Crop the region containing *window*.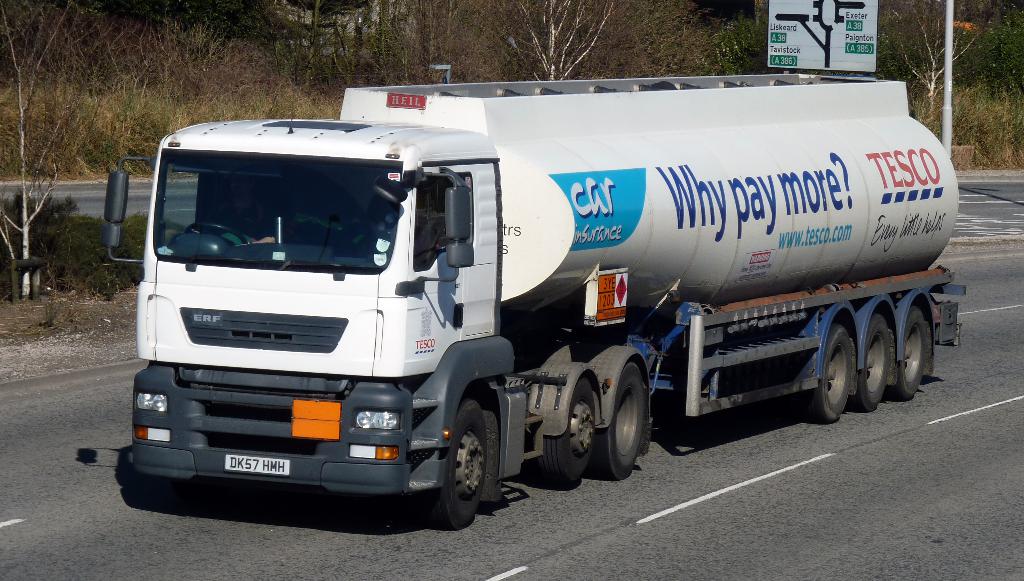
Crop region: <bbox>417, 180, 474, 267</bbox>.
